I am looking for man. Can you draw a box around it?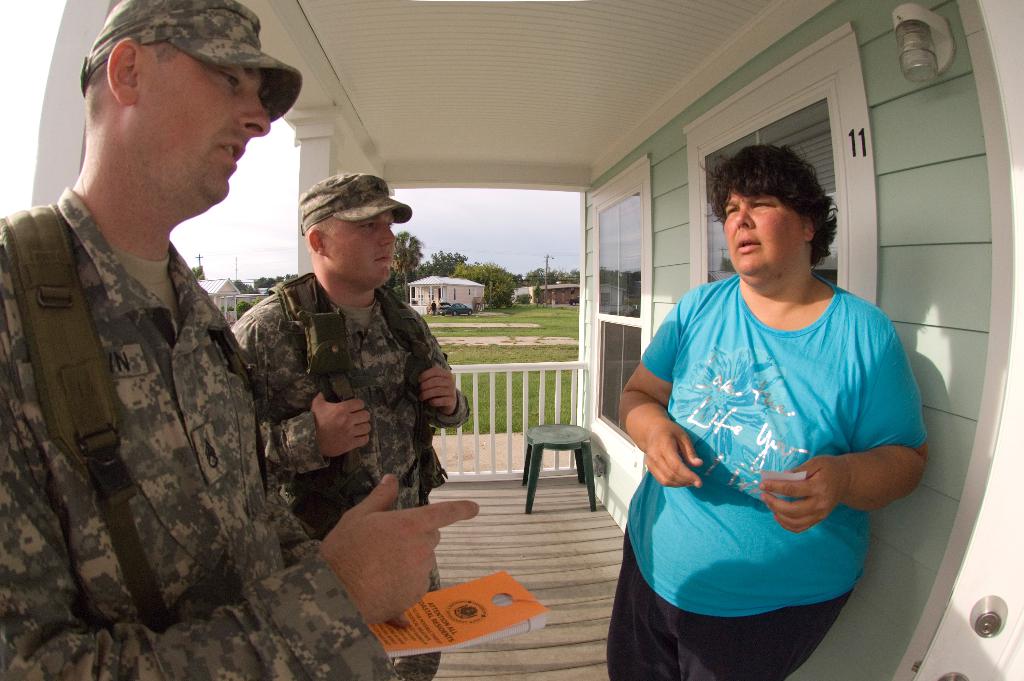
Sure, the bounding box is x1=0 y1=0 x2=479 y2=680.
